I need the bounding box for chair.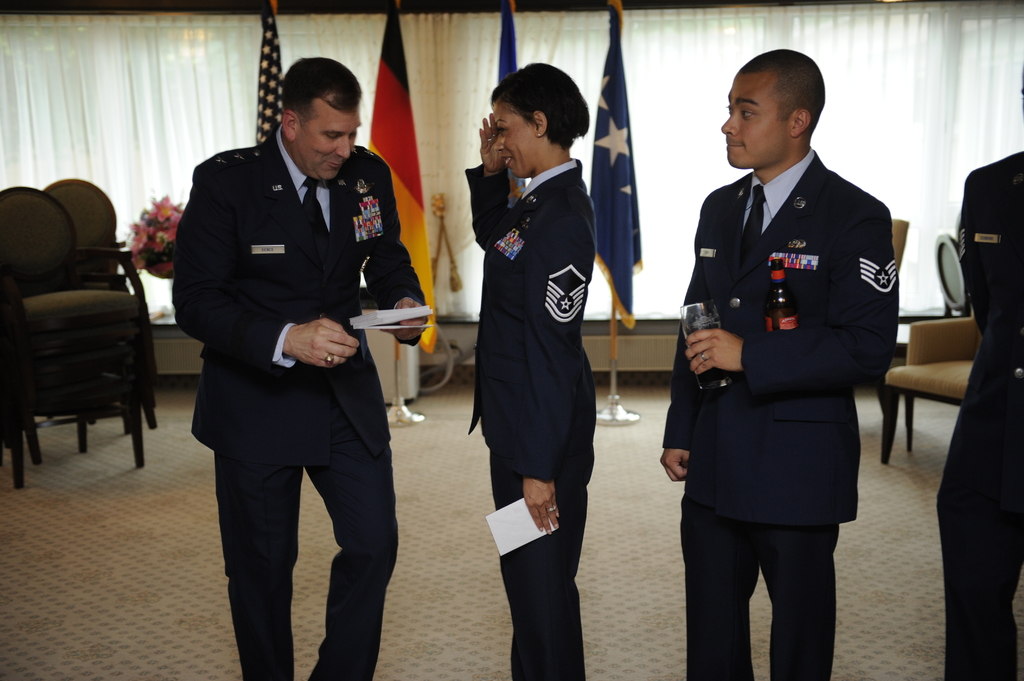
Here it is: rect(10, 220, 150, 490).
